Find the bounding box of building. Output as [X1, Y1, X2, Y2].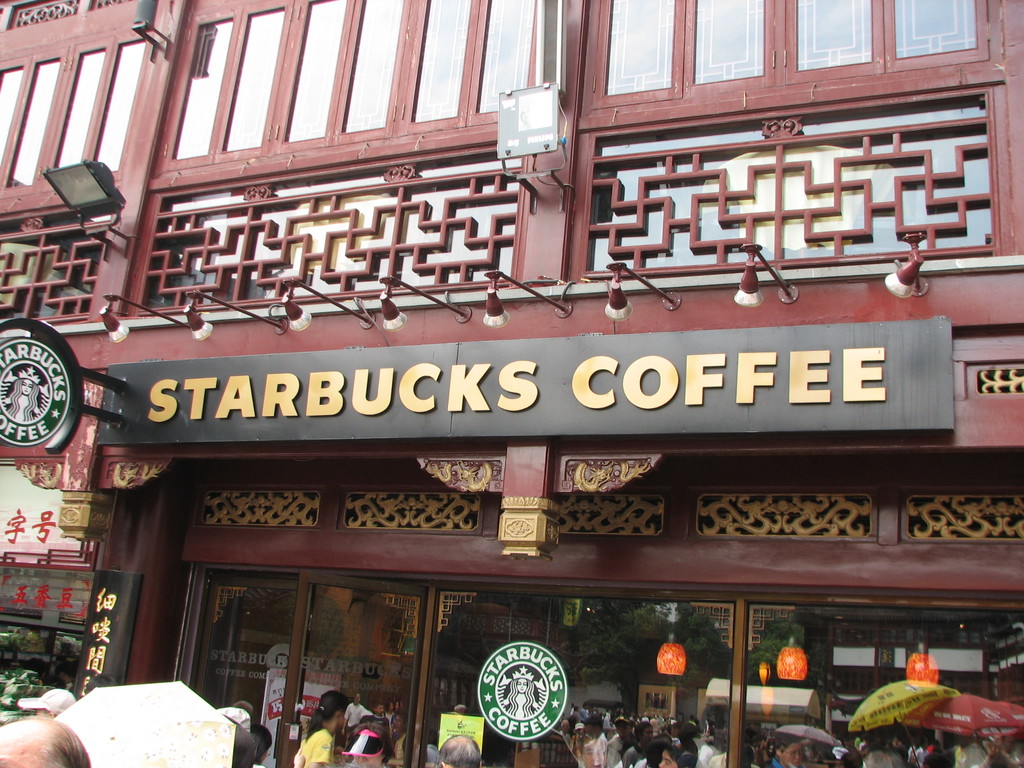
[0, 1, 1023, 766].
